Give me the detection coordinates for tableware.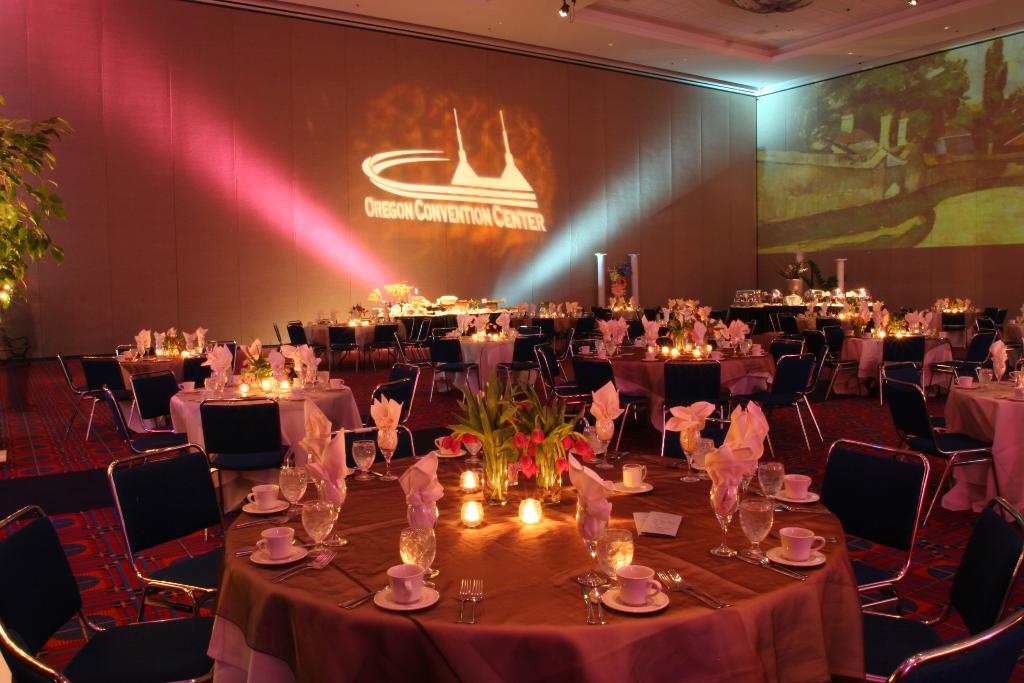
[687,346,703,362].
